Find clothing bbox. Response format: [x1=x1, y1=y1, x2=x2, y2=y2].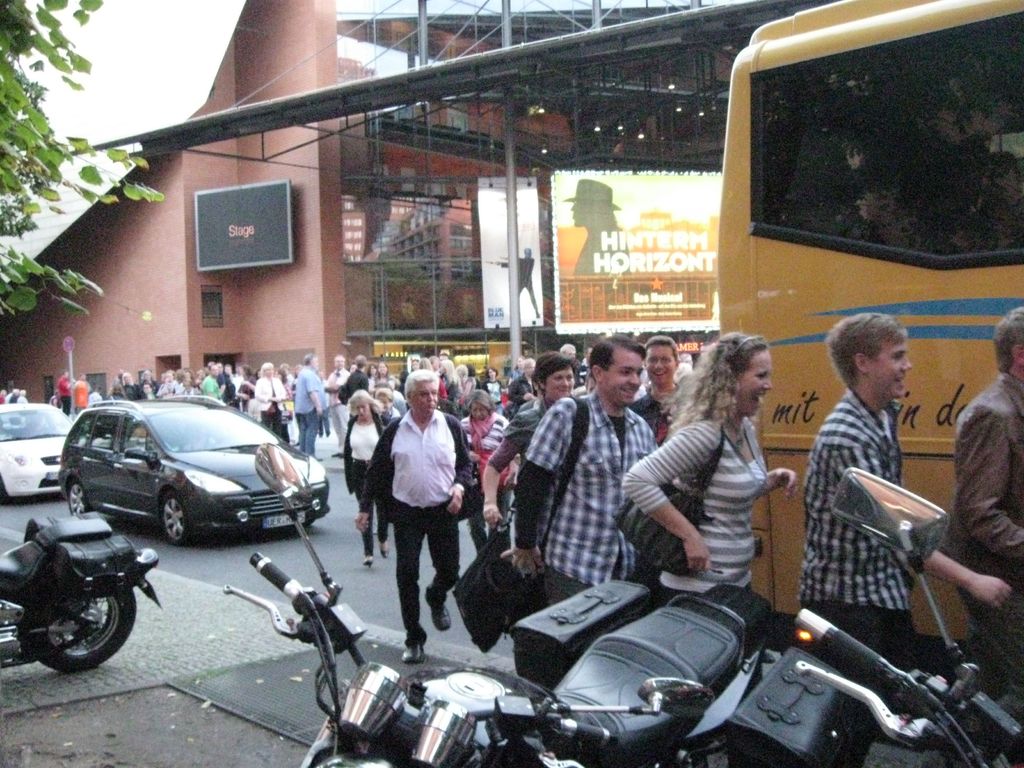
[x1=354, y1=413, x2=472, y2=640].
